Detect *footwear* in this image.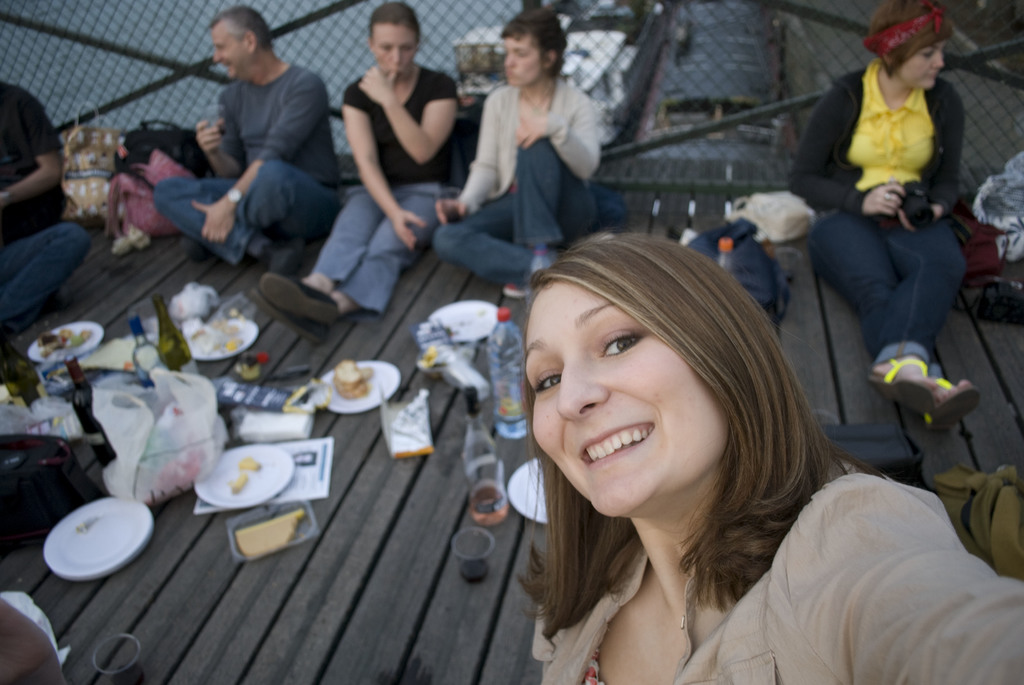
Detection: rect(502, 282, 531, 298).
